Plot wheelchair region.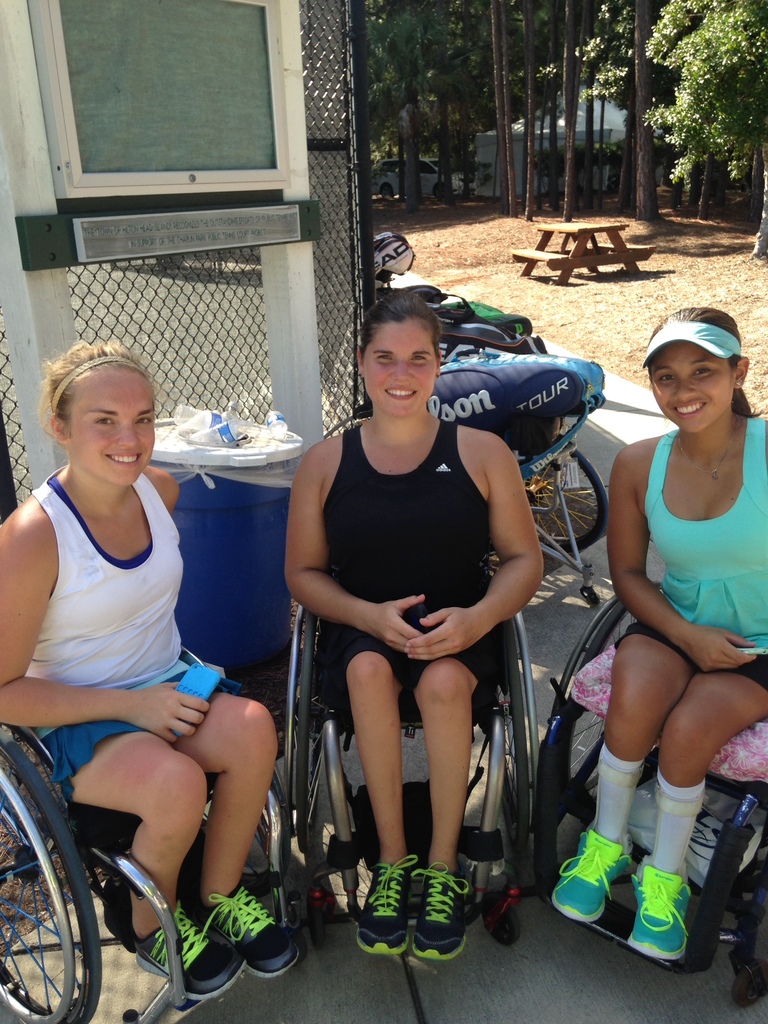
Plotted at (0, 645, 296, 1023).
